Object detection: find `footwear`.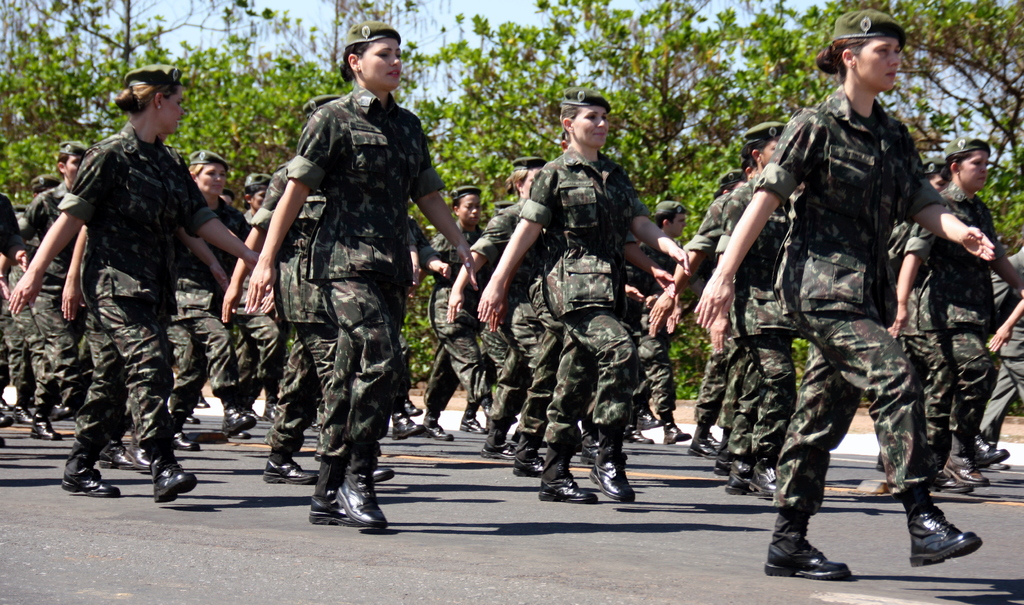
(659, 422, 688, 447).
